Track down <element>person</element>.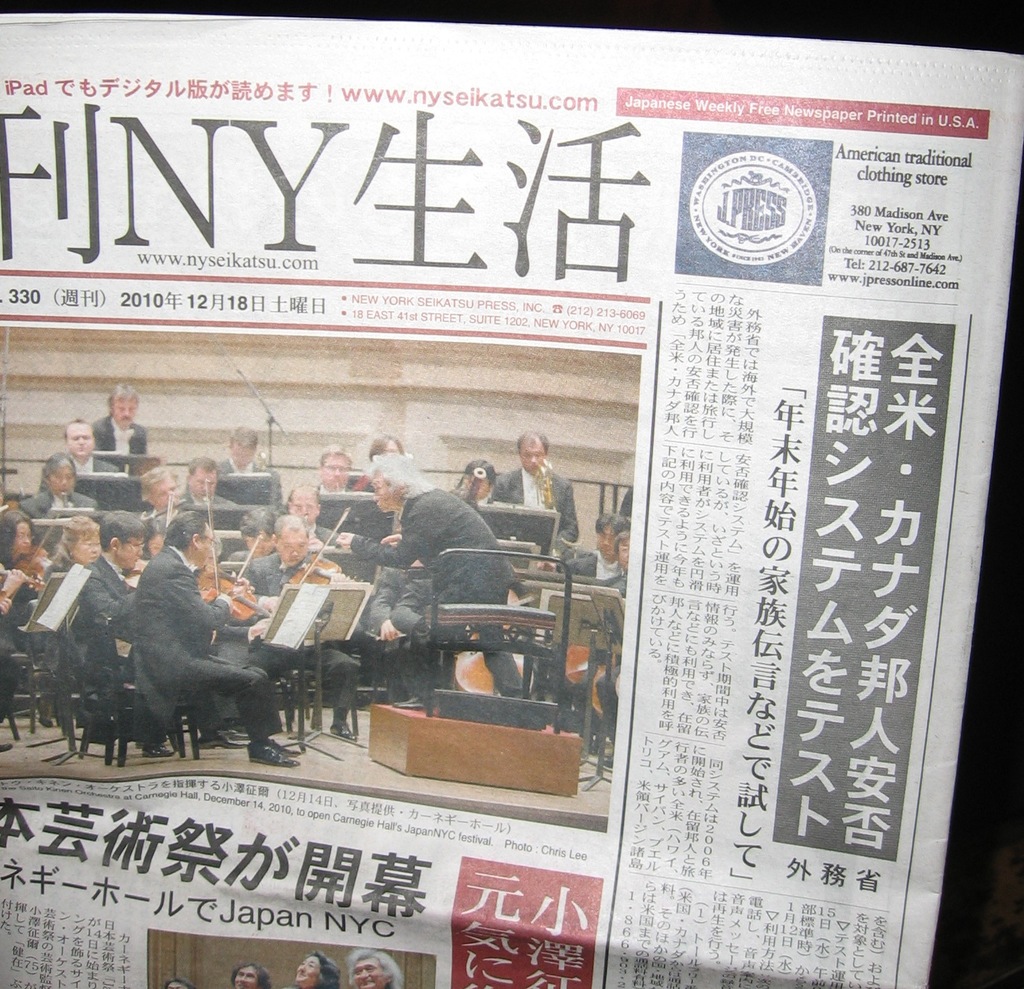
Tracked to rect(306, 439, 359, 490).
